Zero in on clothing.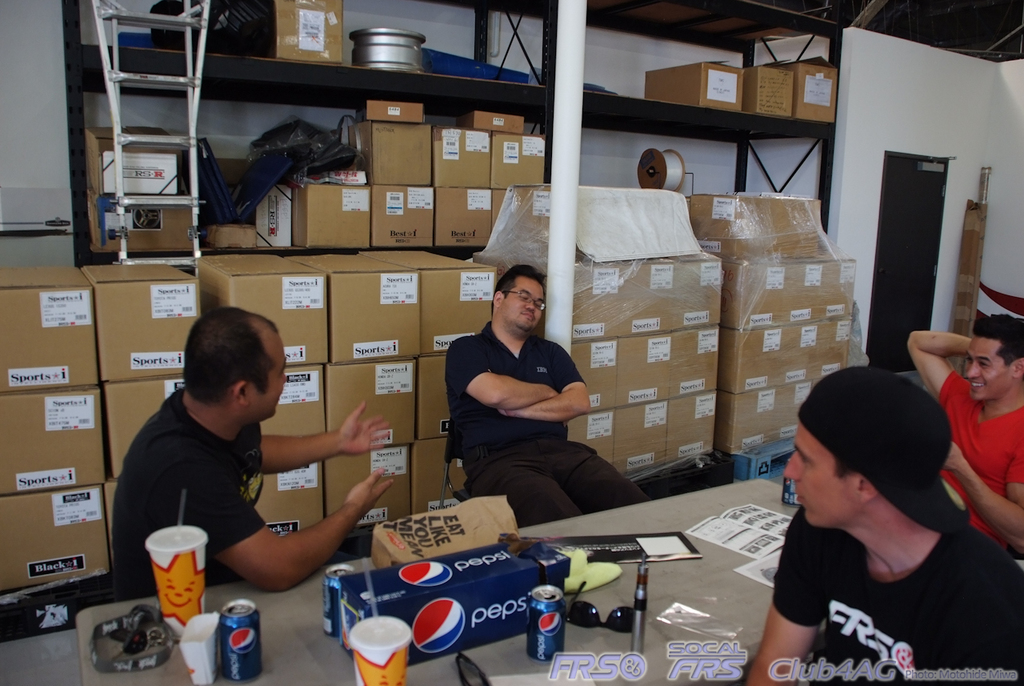
Zeroed in: (933, 376, 1023, 558).
